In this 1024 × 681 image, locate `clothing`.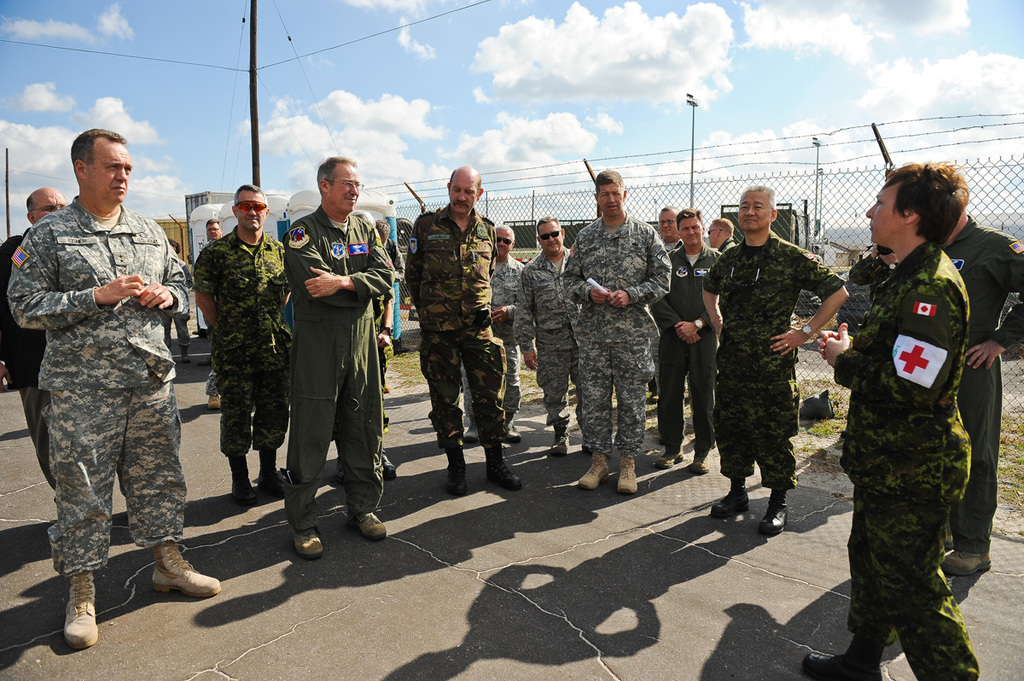
Bounding box: (left=646, top=235, right=725, bottom=453).
